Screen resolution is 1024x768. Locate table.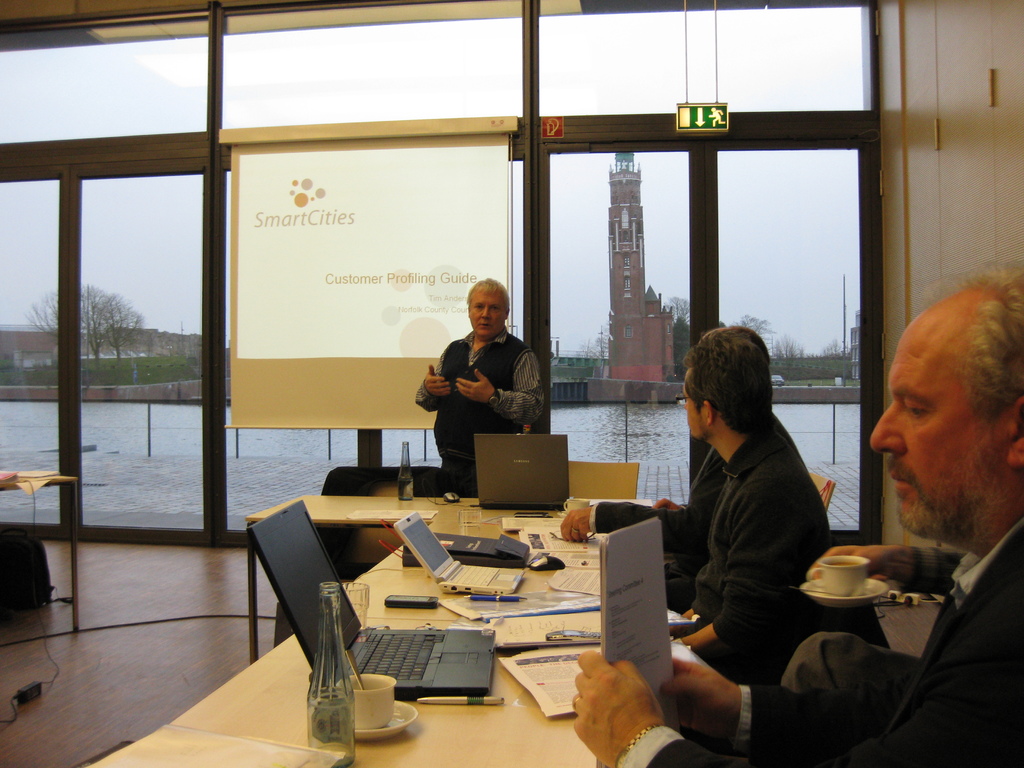
box=[0, 478, 81, 636].
